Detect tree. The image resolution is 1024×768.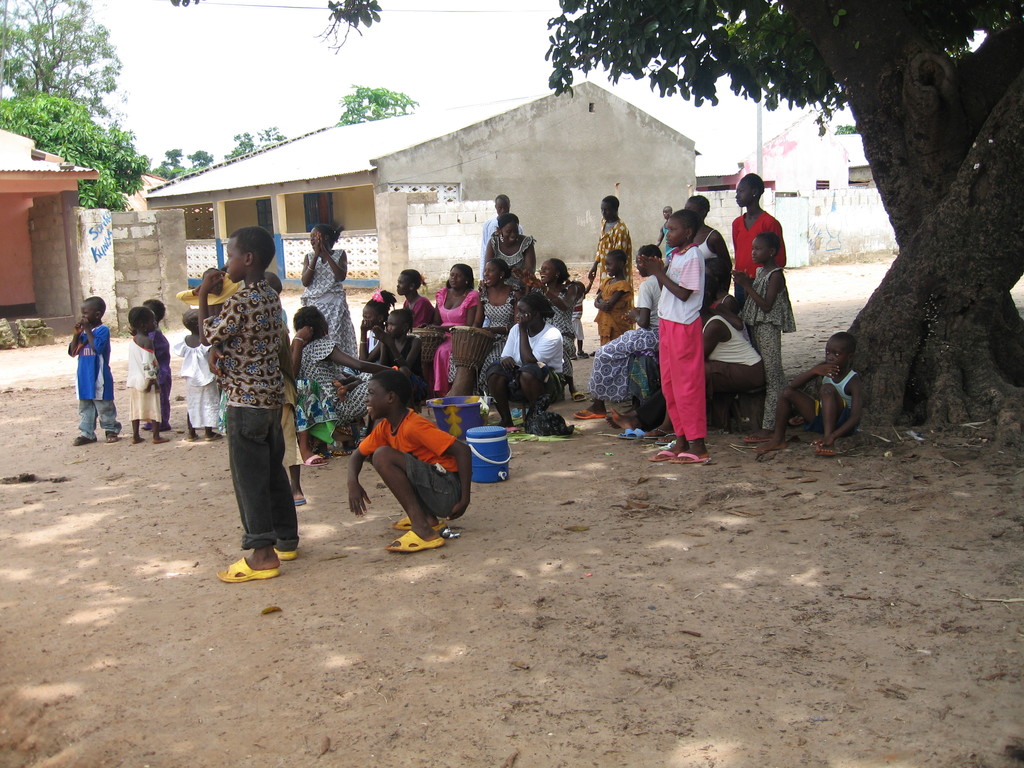
x1=0 y1=0 x2=121 y2=127.
